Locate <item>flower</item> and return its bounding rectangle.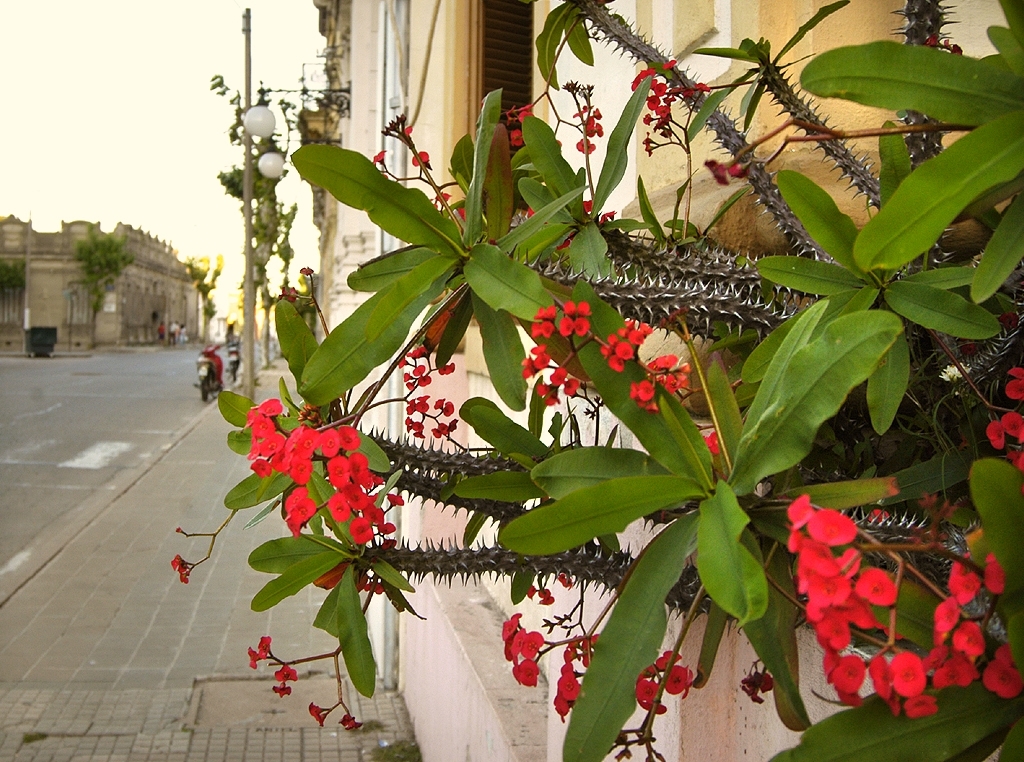
region(1005, 364, 1023, 401).
